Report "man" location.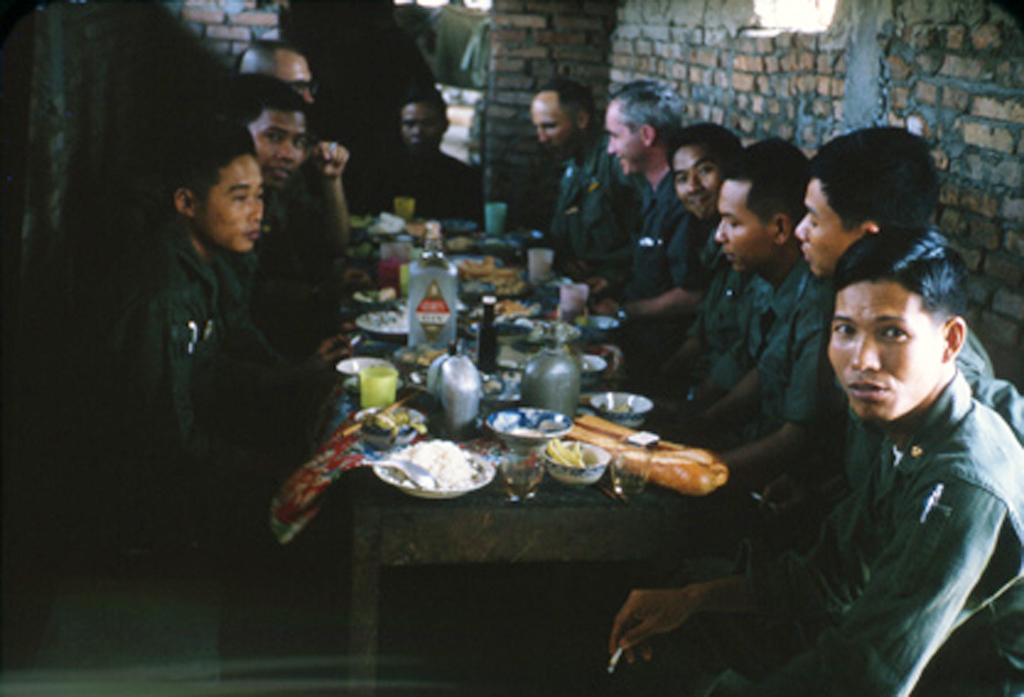
Report: 629 115 747 417.
